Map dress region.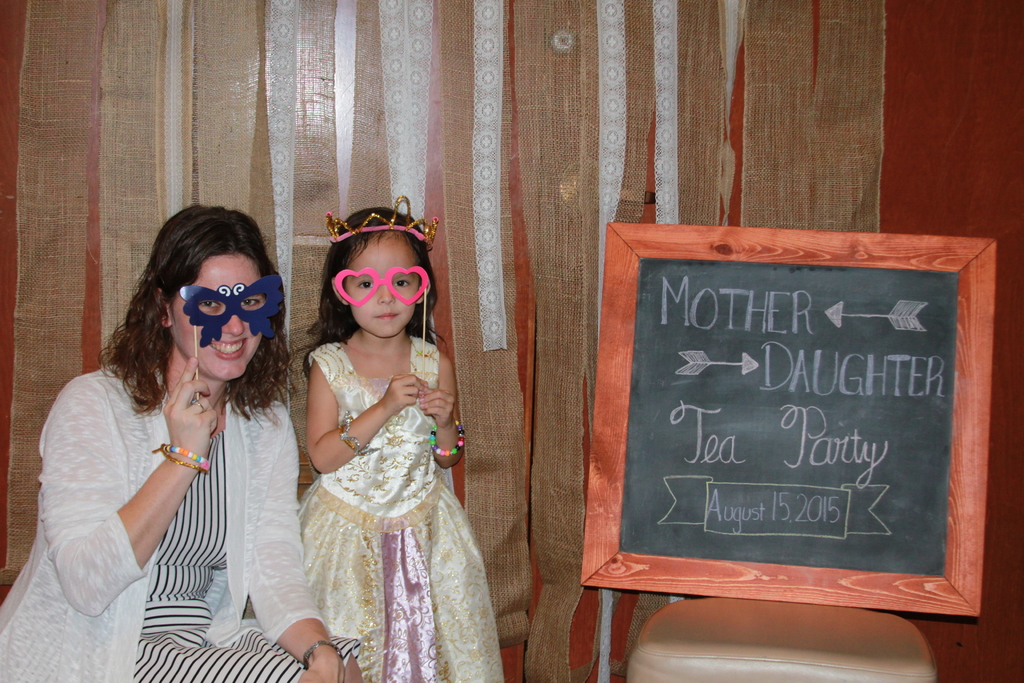
Mapped to x1=284 y1=321 x2=493 y2=661.
